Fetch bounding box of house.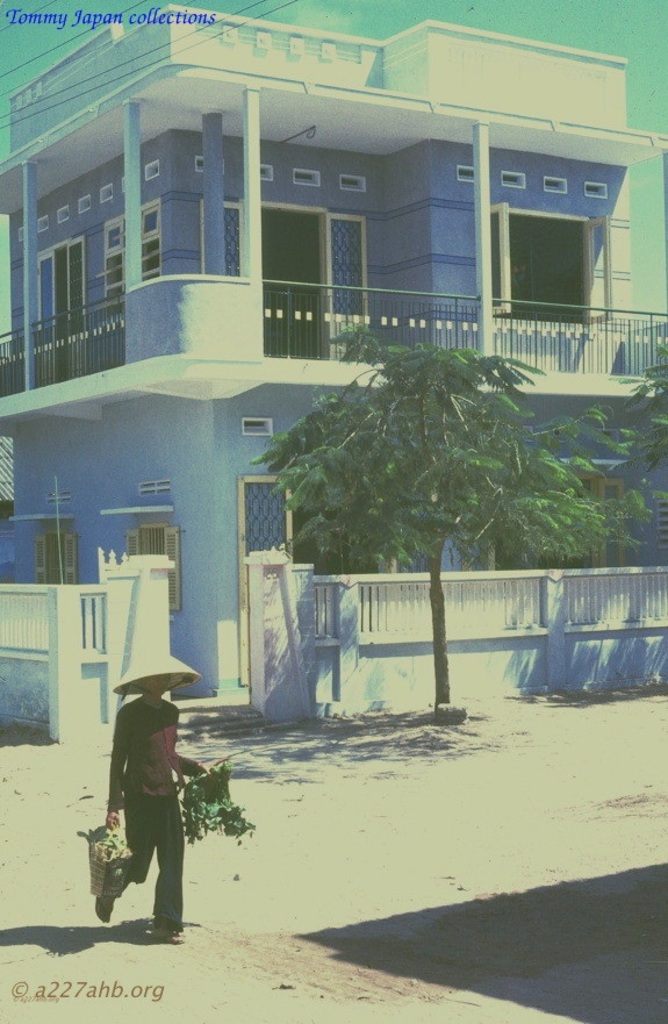
Bbox: bbox(29, 0, 630, 766).
